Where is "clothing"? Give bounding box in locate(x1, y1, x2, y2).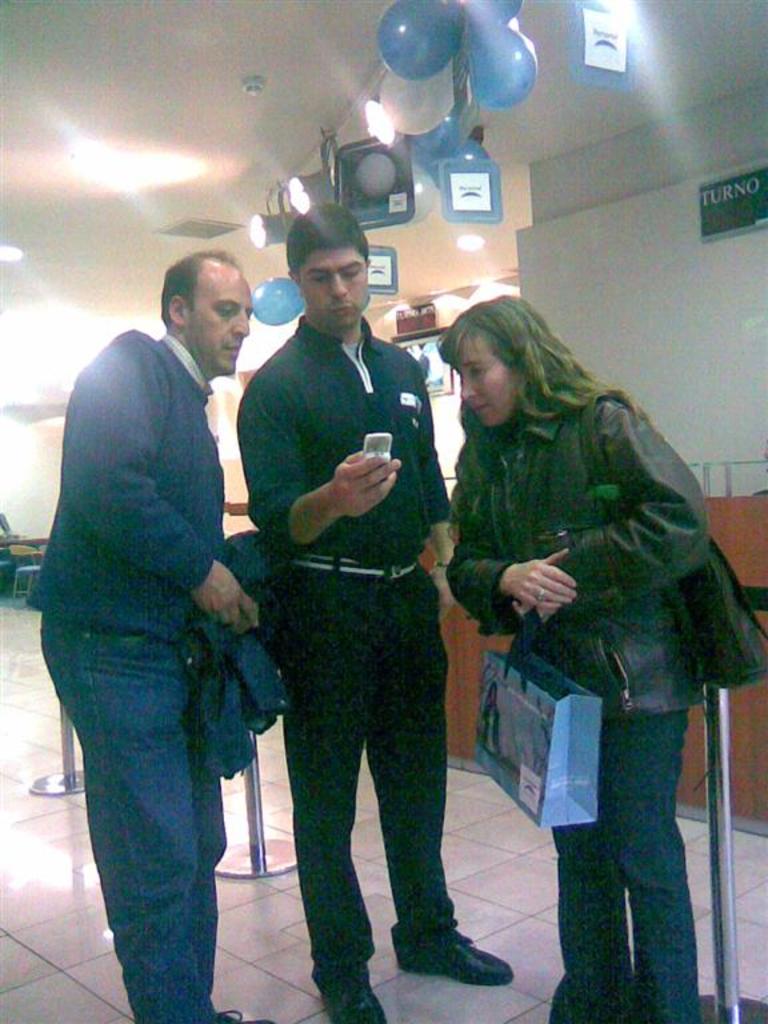
locate(283, 549, 469, 1020).
